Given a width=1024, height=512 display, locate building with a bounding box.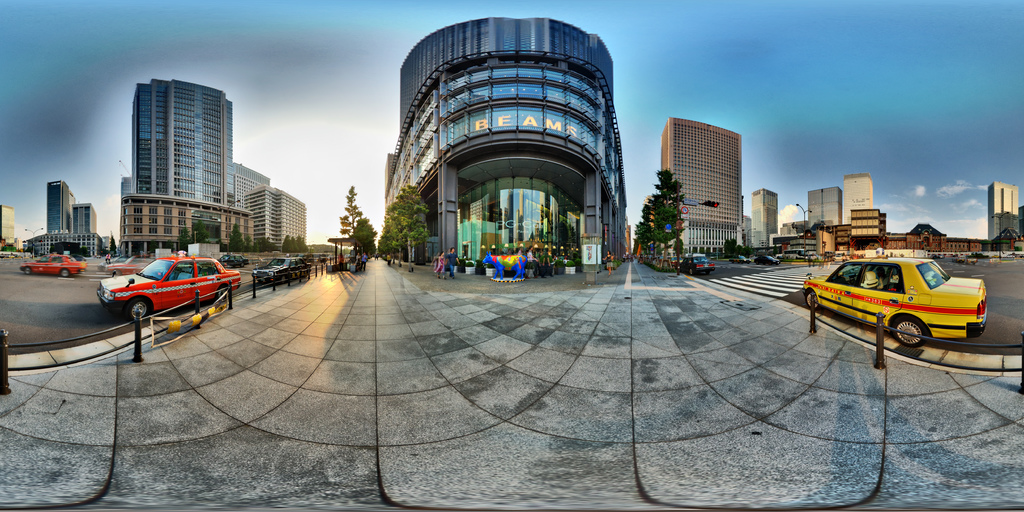
Located: {"left": 46, "top": 179, "right": 72, "bottom": 236}.
